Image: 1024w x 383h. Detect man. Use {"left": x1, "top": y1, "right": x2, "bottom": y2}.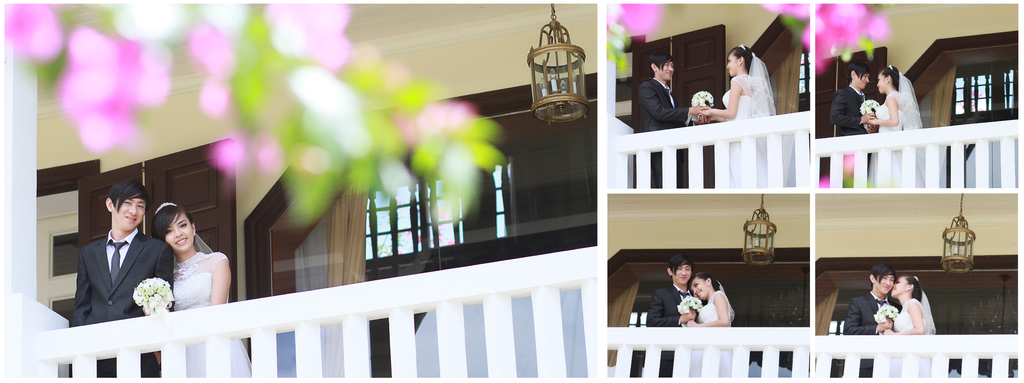
{"left": 637, "top": 259, "right": 701, "bottom": 359}.
